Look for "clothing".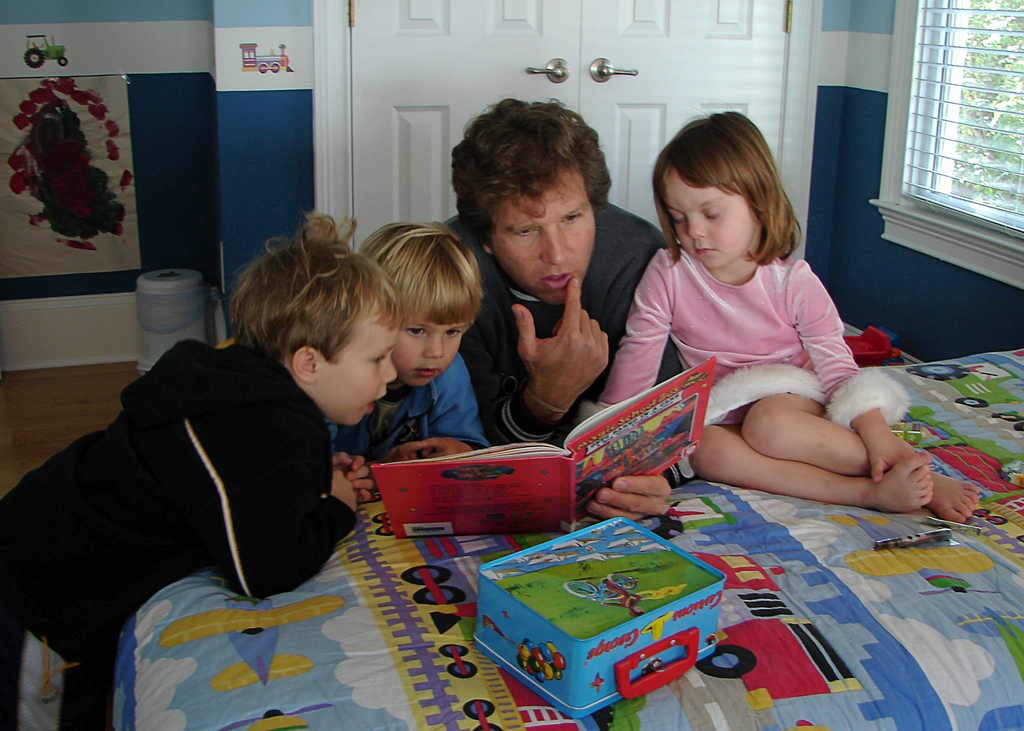
Found: region(339, 326, 490, 465).
